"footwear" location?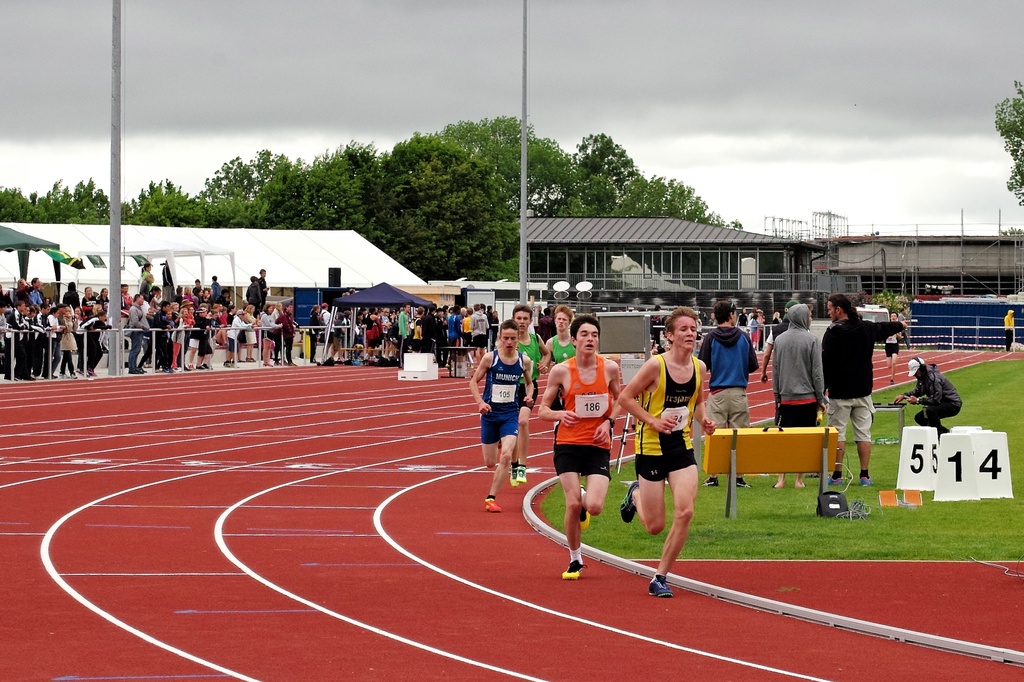
618 478 640 526
